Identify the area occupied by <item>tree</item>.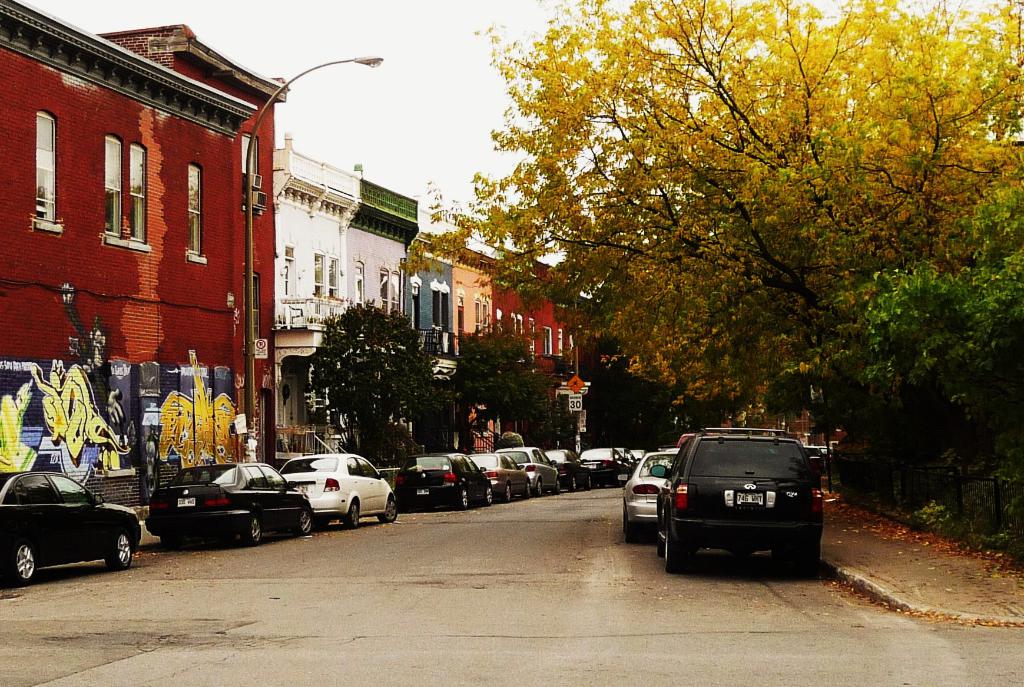
Area: bbox=[303, 301, 448, 467].
